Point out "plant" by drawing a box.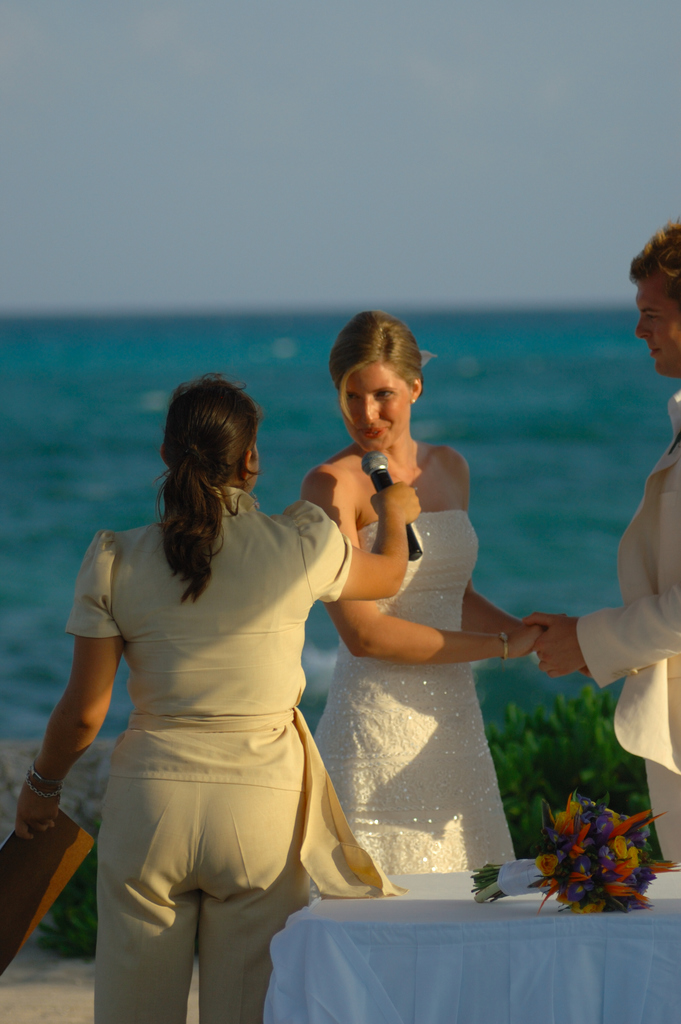
l=490, t=686, r=664, b=856.
